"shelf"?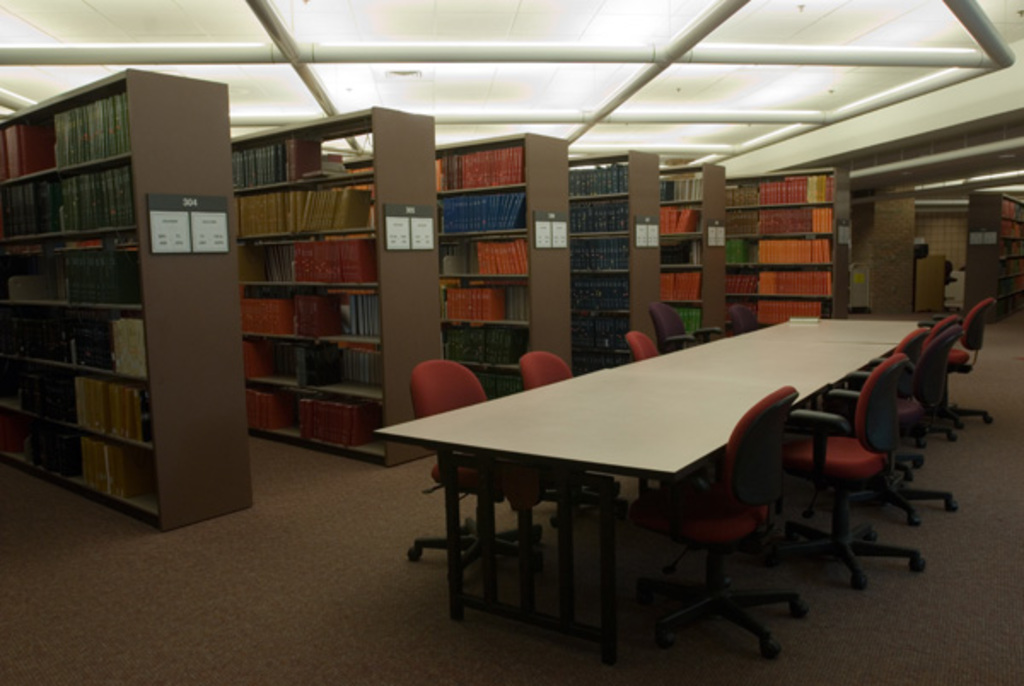
[435, 143, 522, 186]
